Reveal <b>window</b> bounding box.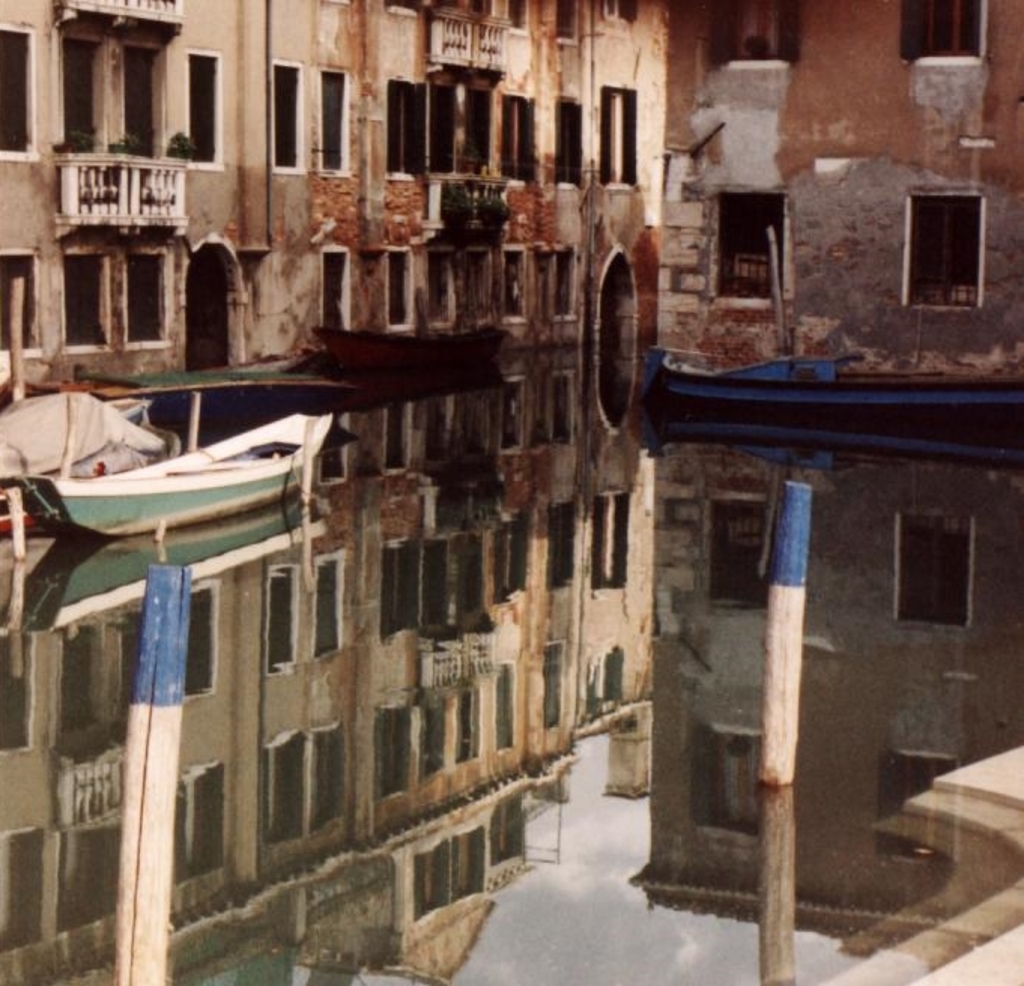
Revealed: {"x1": 711, "y1": 188, "x2": 788, "y2": 319}.
